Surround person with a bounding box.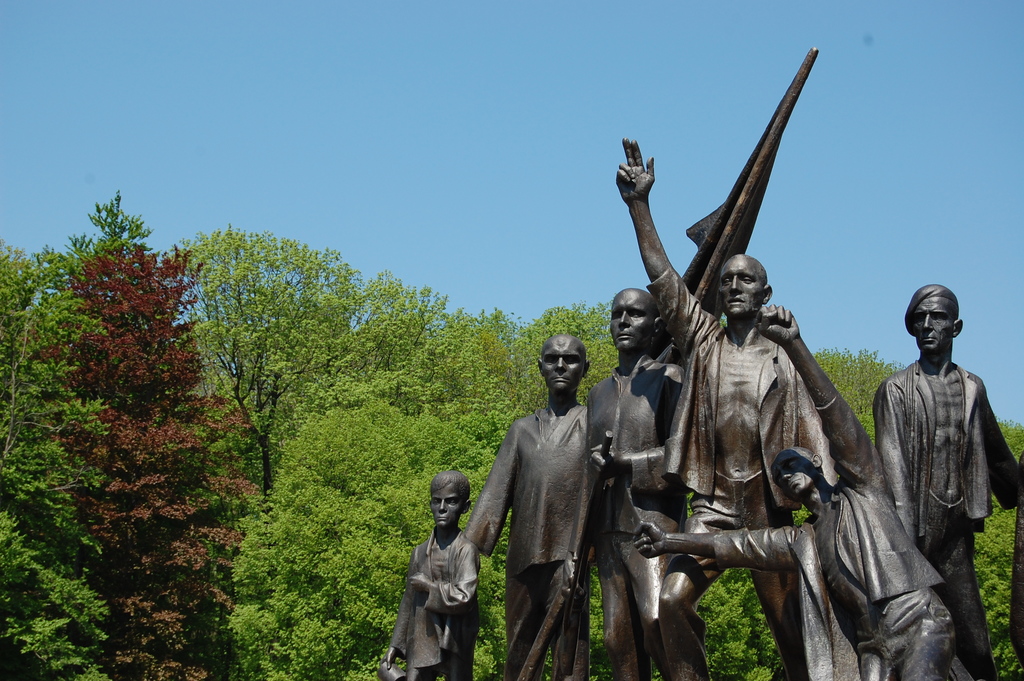
617 135 838 680.
